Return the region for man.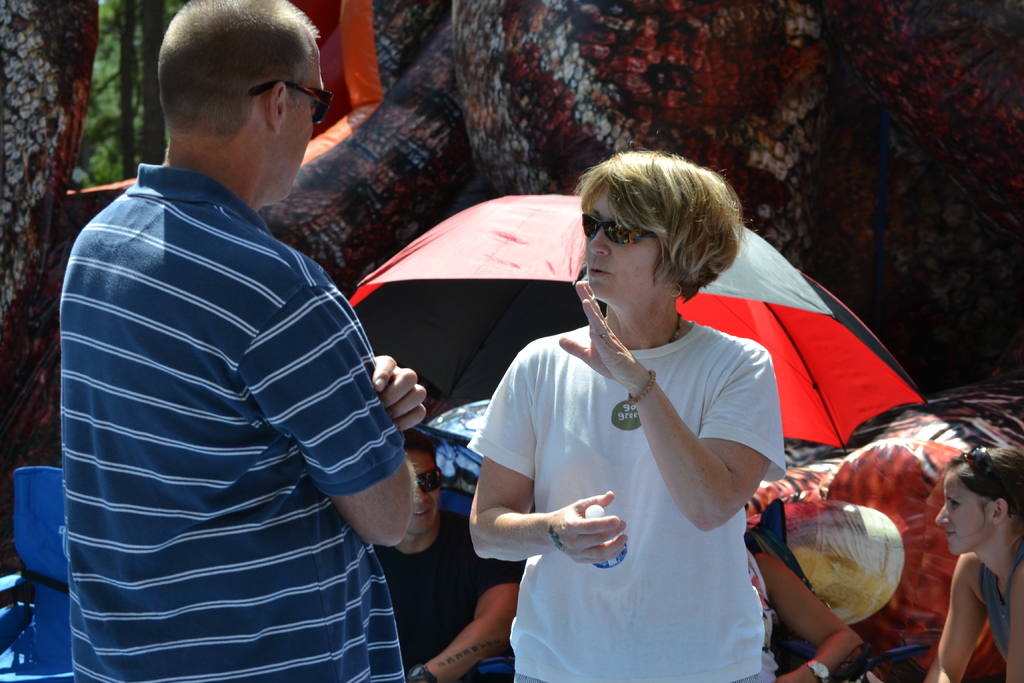
45 0 436 675.
